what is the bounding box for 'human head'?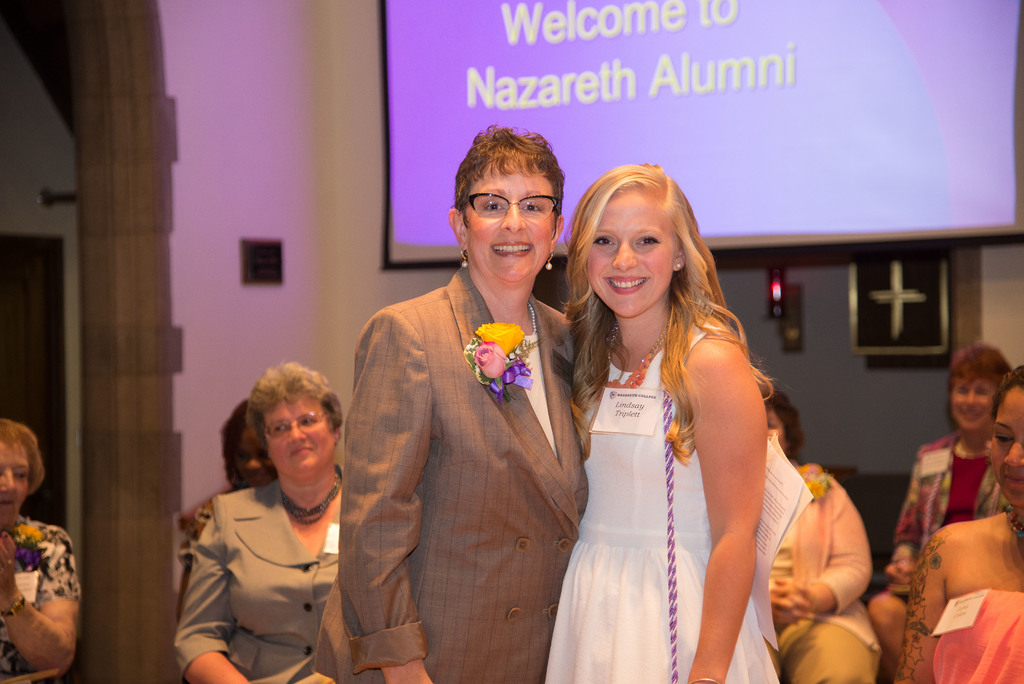
x1=948 y1=345 x2=1010 y2=434.
